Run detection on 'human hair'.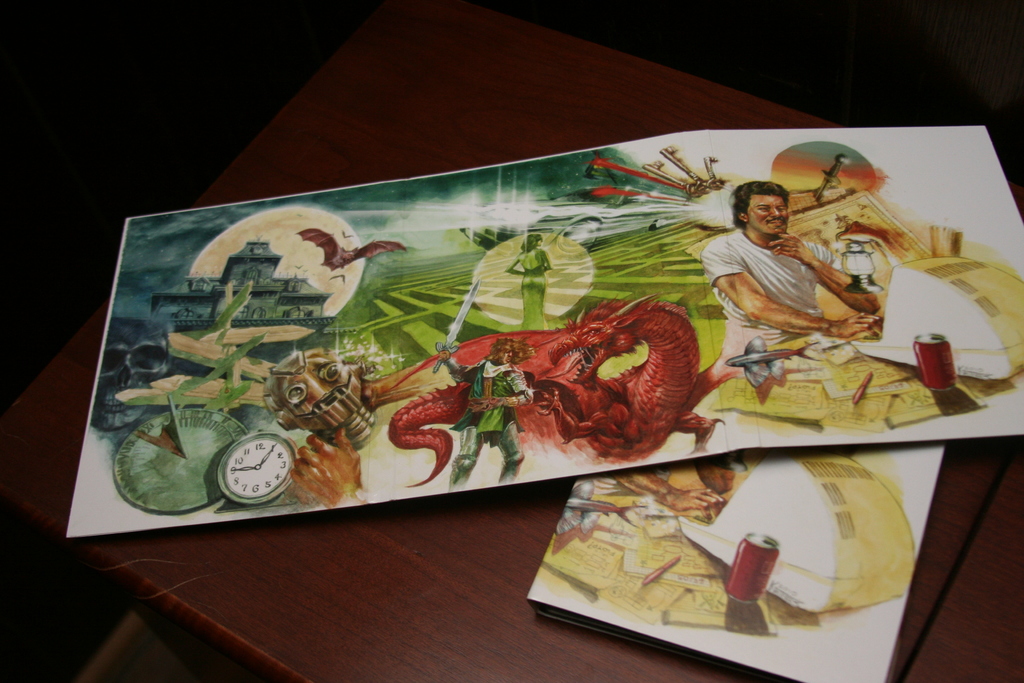
Result: pyautogui.locateOnScreen(493, 333, 534, 363).
